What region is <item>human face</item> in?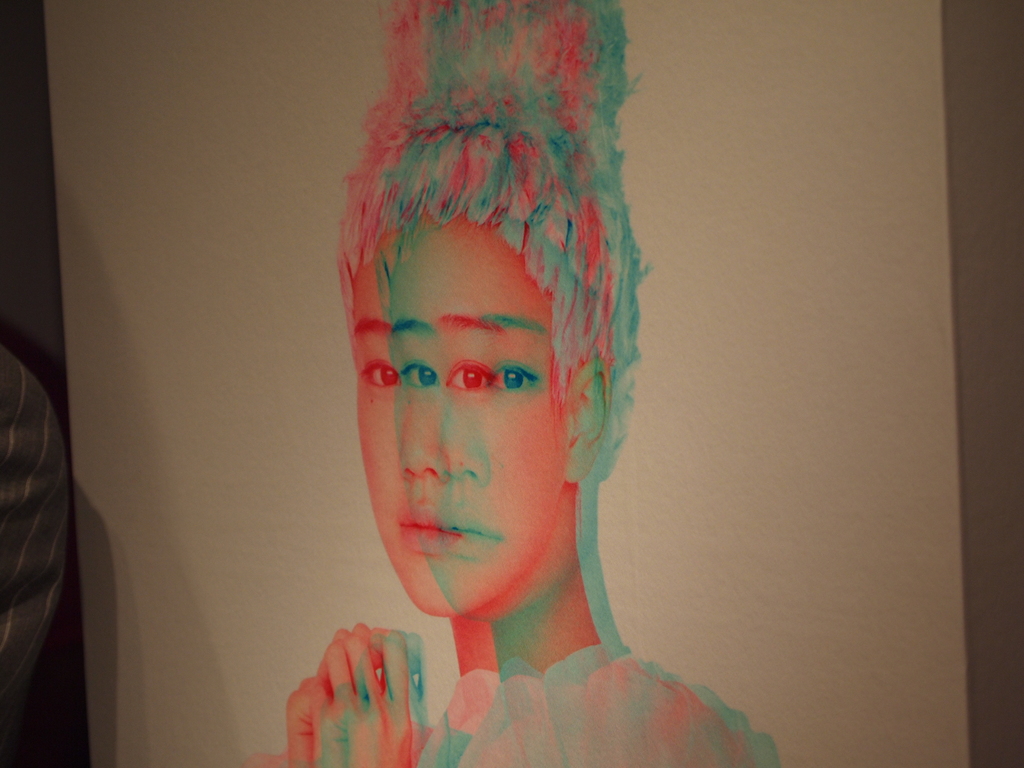
crop(397, 225, 571, 621).
